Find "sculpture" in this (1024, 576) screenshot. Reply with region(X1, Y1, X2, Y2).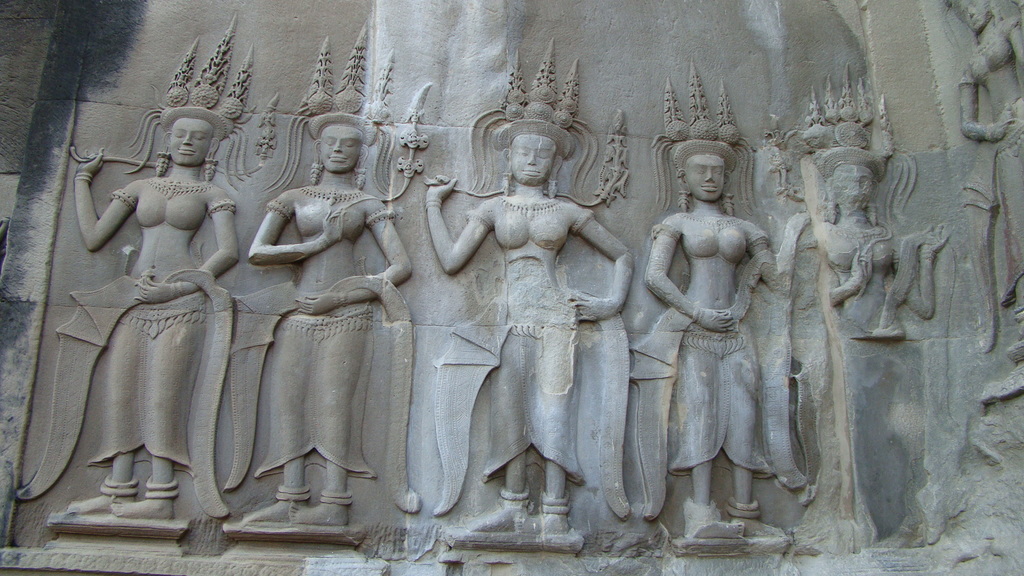
region(57, 47, 946, 557).
